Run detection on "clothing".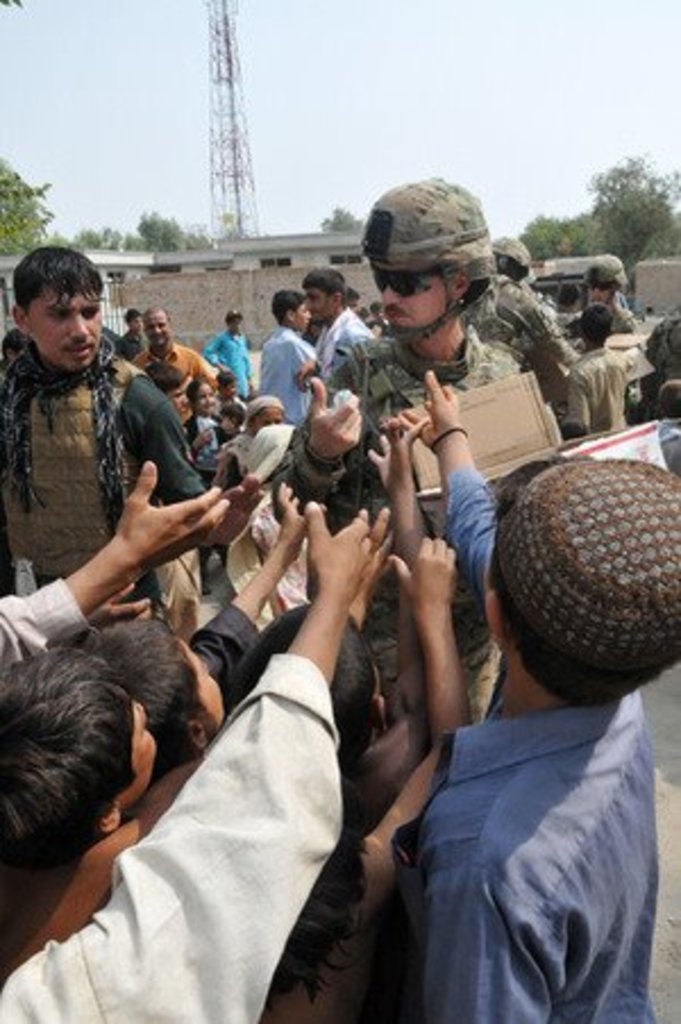
Result: 561:345:638:447.
